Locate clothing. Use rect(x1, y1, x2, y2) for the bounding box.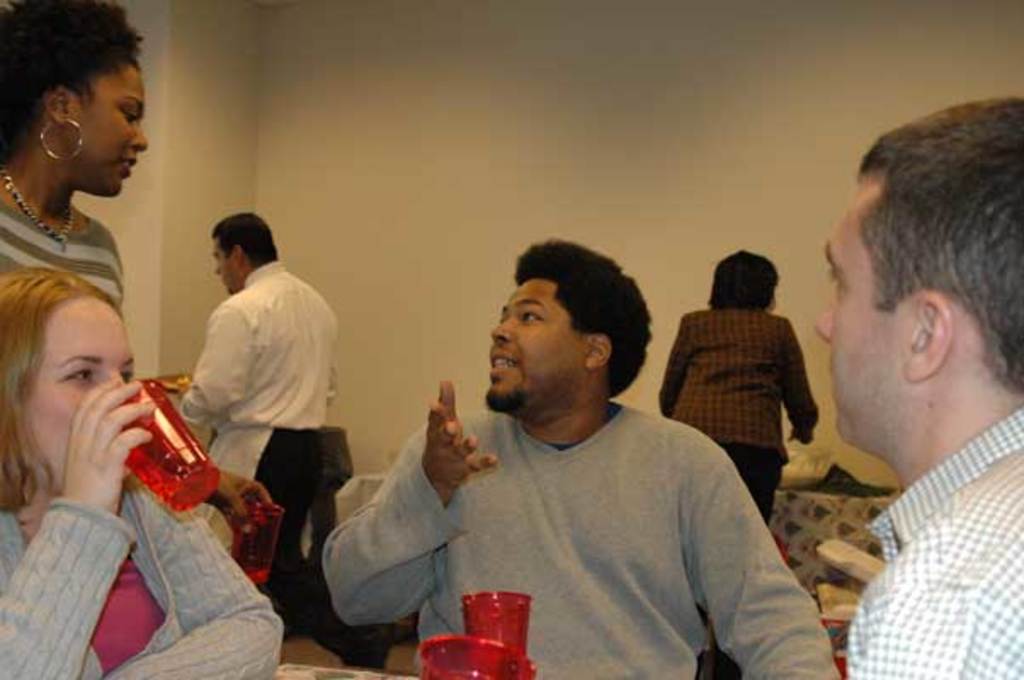
rect(0, 178, 129, 337).
